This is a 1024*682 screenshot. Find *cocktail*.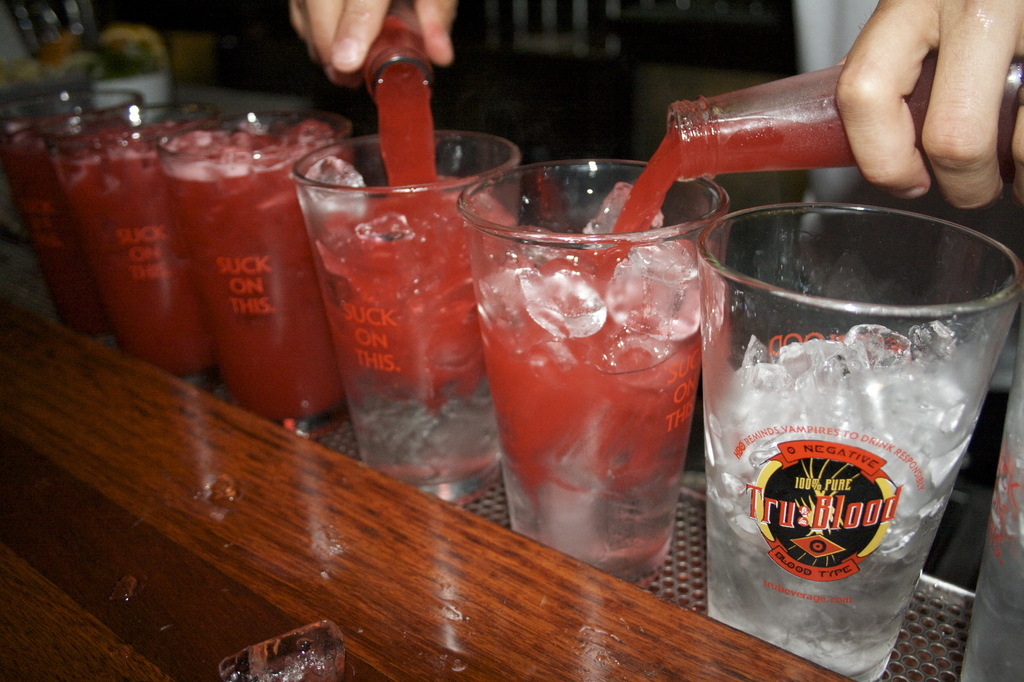
Bounding box: (x1=455, y1=154, x2=736, y2=583).
